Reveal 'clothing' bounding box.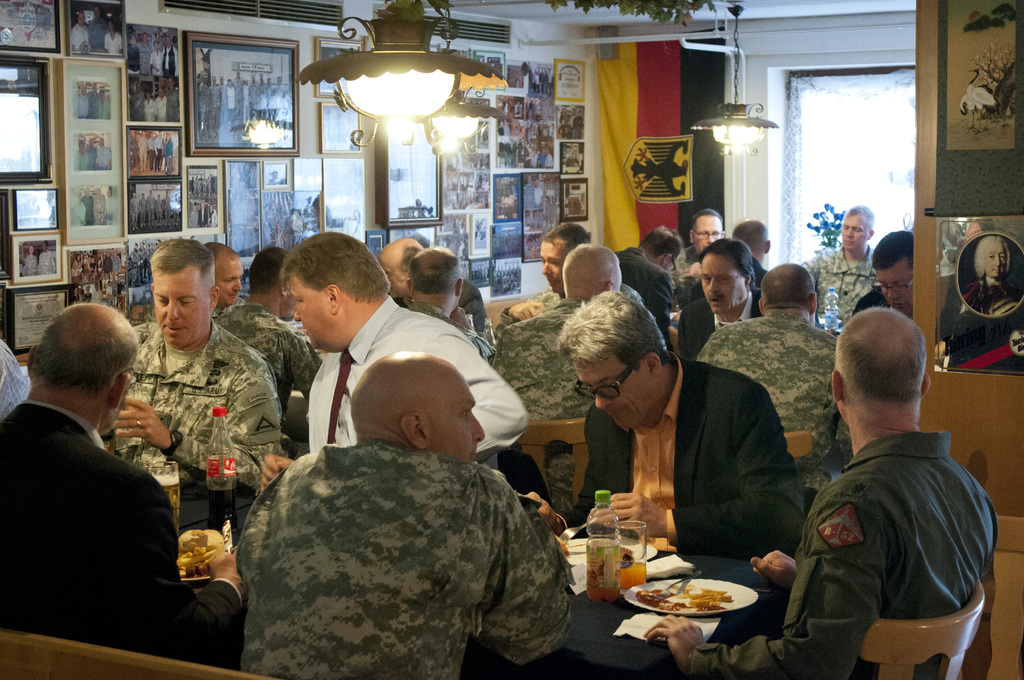
Revealed: x1=665, y1=243, x2=704, y2=289.
